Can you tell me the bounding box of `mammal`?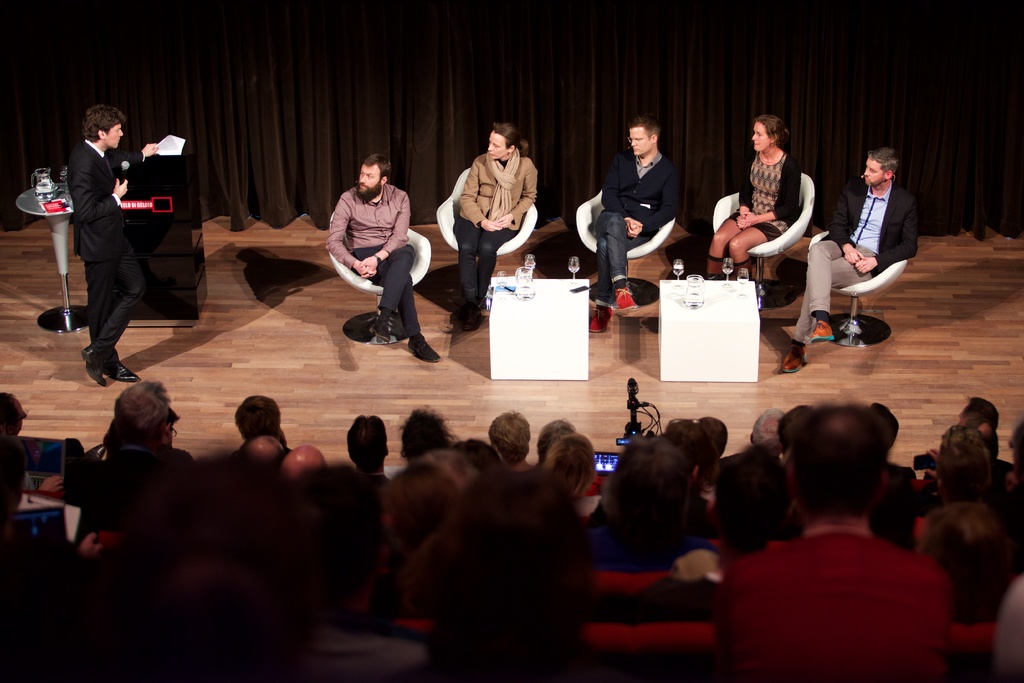
[x1=22, y1=114, x2=164, y2=373].
